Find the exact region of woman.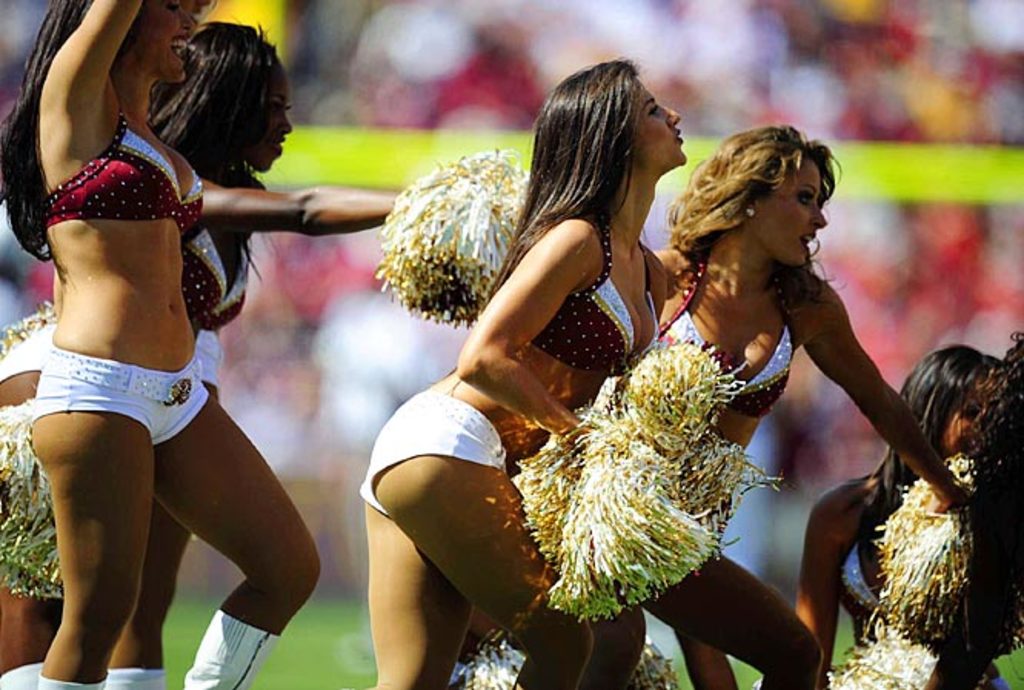
Exact region: bbox(0, 15, 294, 688).
